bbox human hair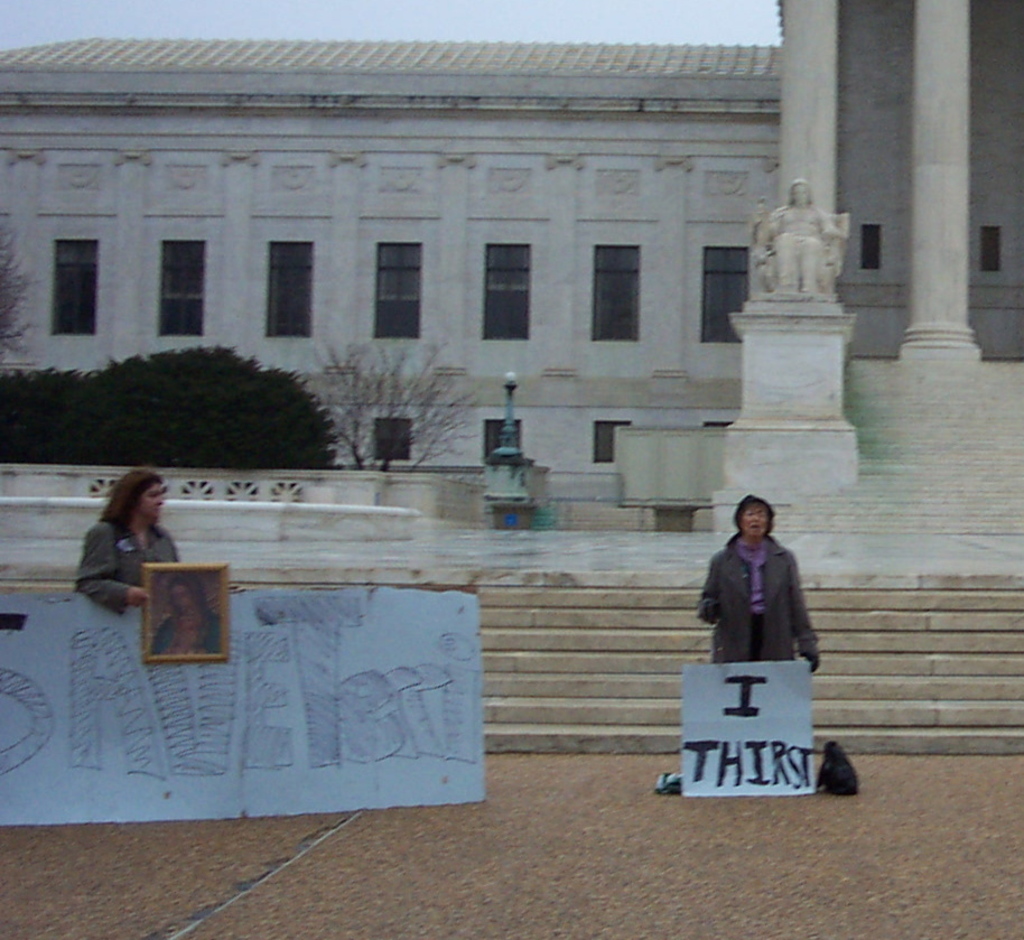
729,494,778,551
